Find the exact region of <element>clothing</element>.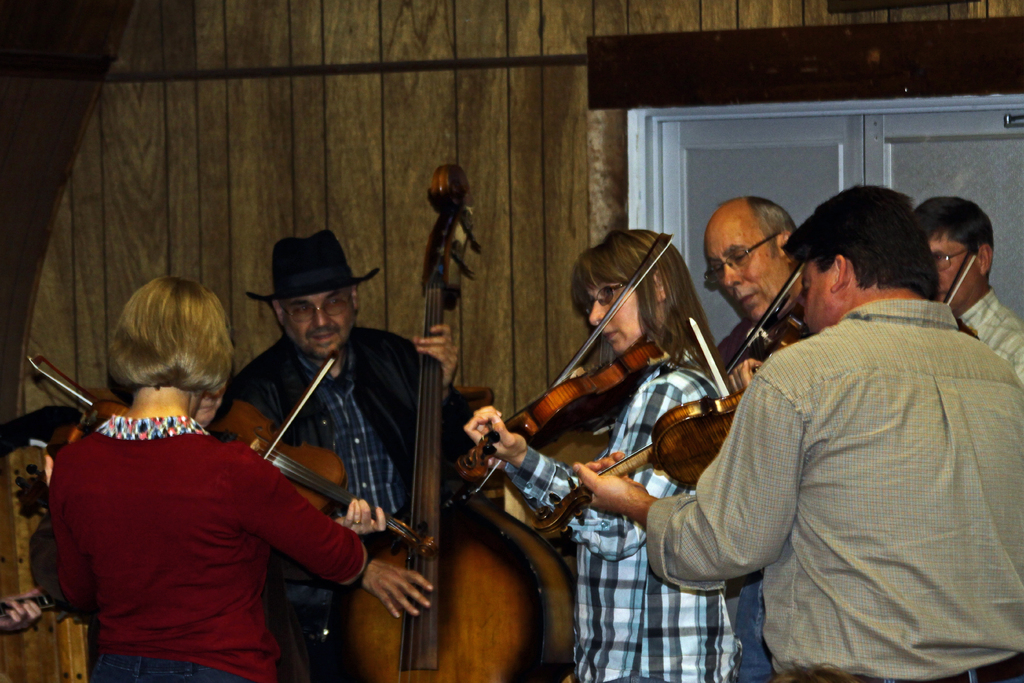
Exact region: <box>714,304,813,682</box>.
